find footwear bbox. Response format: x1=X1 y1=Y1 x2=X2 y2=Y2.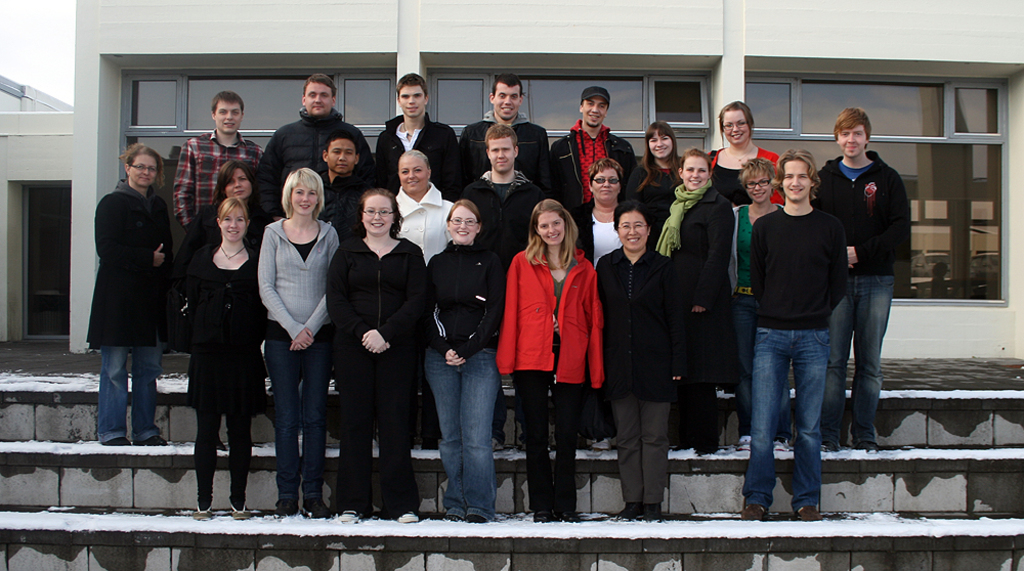
x1=335 y1=509 x2=359 y2=522.
